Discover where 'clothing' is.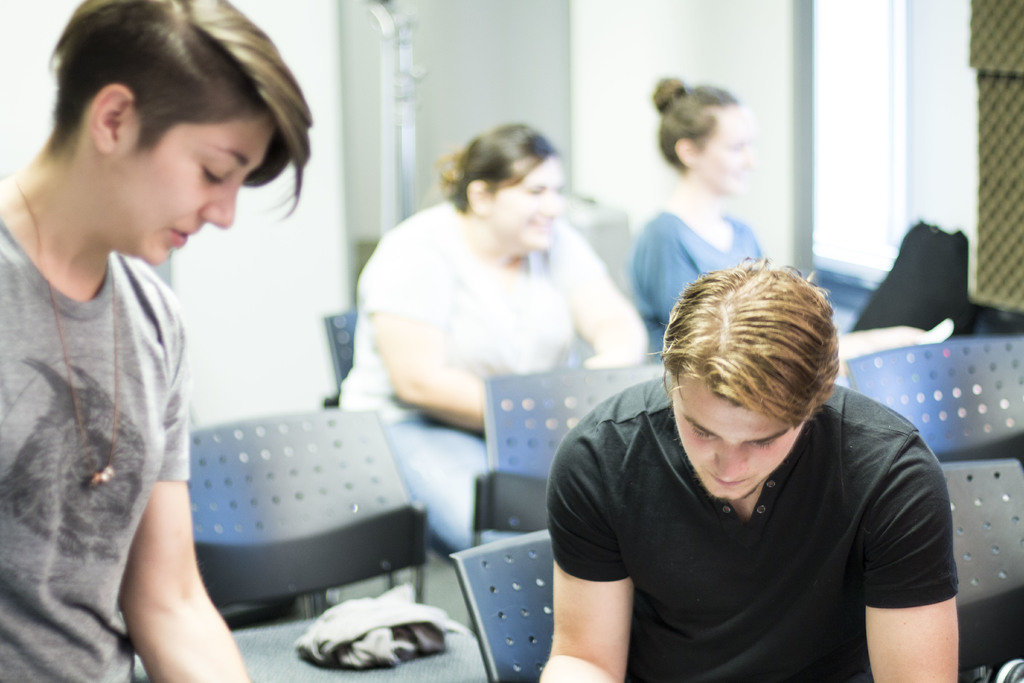
Discovered at region(309, 197, 644, 549).
